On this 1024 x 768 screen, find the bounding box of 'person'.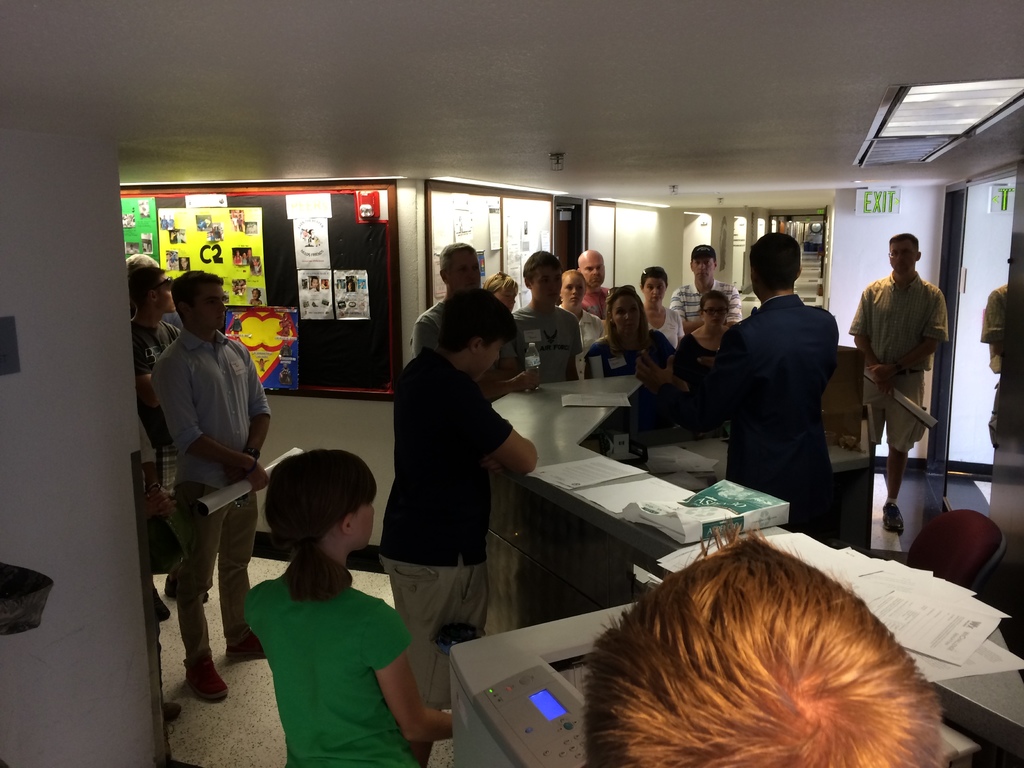
Bounding box: (x1=867, y1=224, x2=957, y2=531).
